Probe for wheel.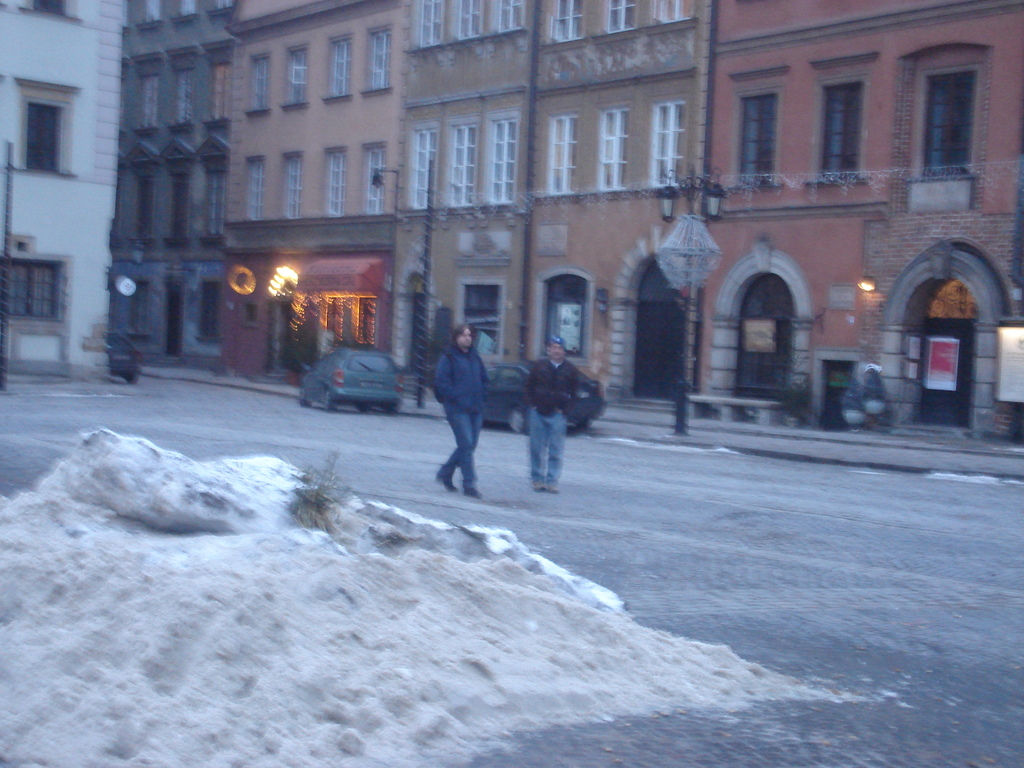
Probe result: (127,374,138,385).
